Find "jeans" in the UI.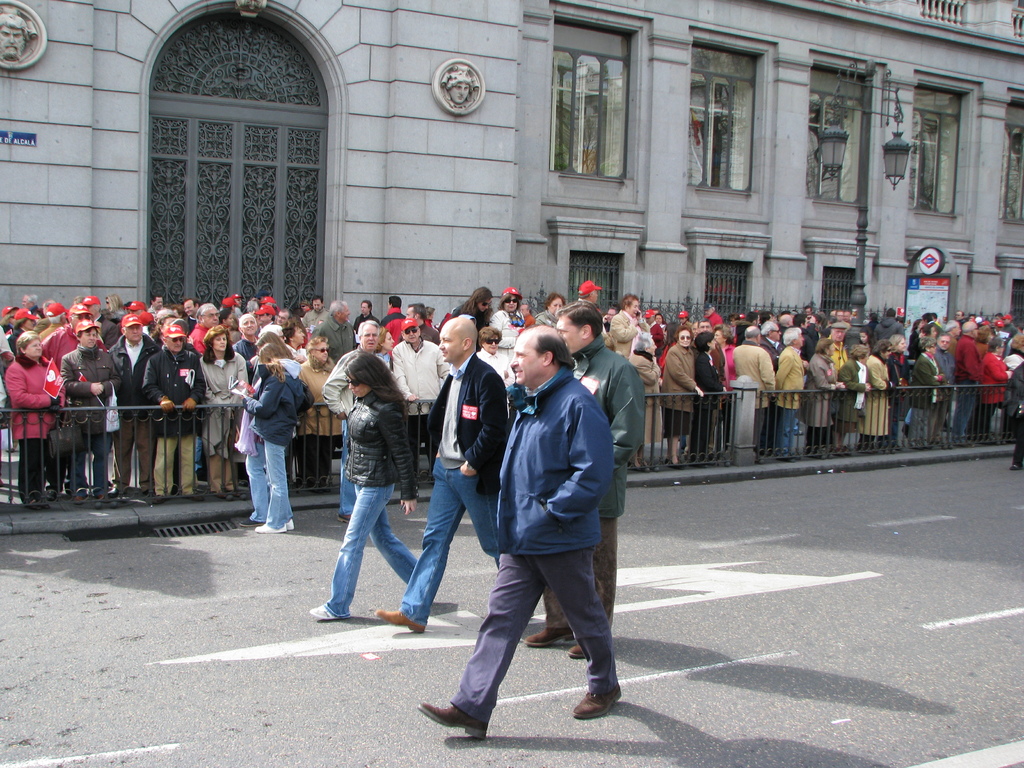
UI element at [left=399, top=452, right=504, bottom=621].
